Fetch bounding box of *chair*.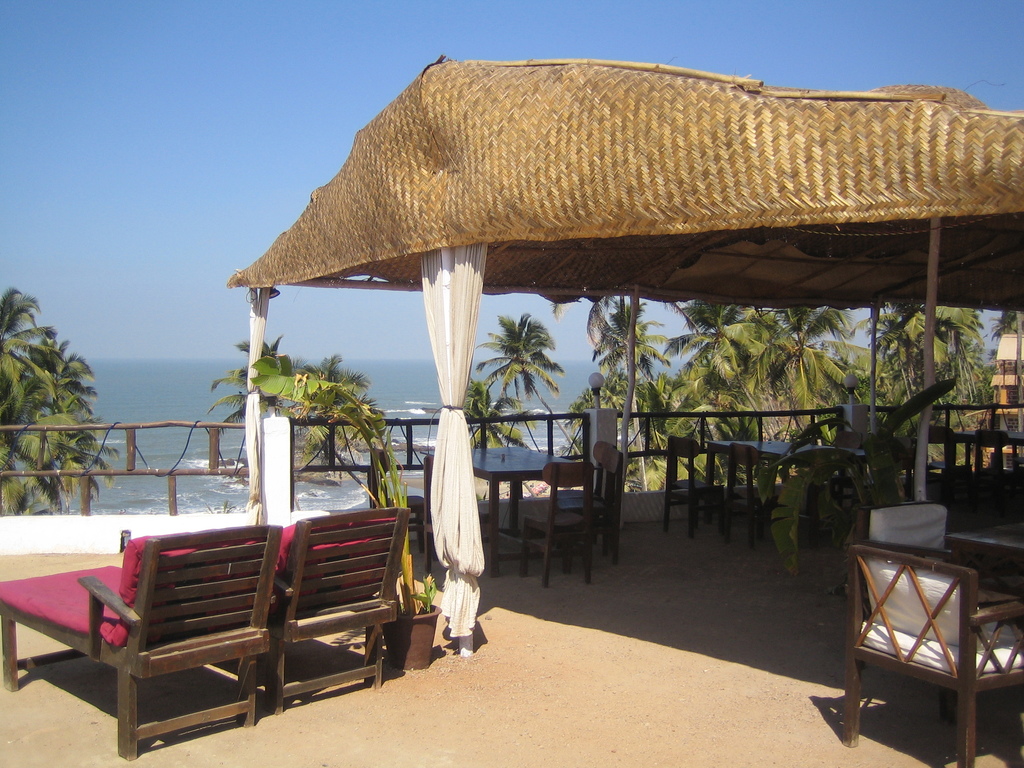
Bbox: (x1=662, y1=431, x2=729, y2=541).
